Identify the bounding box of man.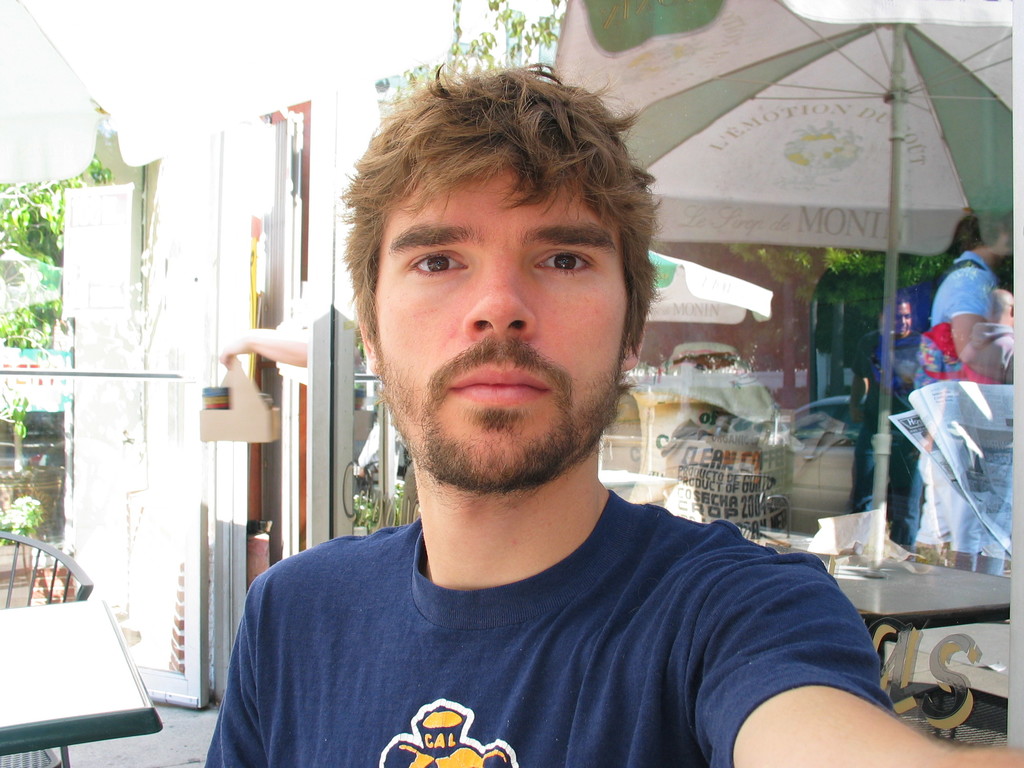
202, 63, 1023, 767.
